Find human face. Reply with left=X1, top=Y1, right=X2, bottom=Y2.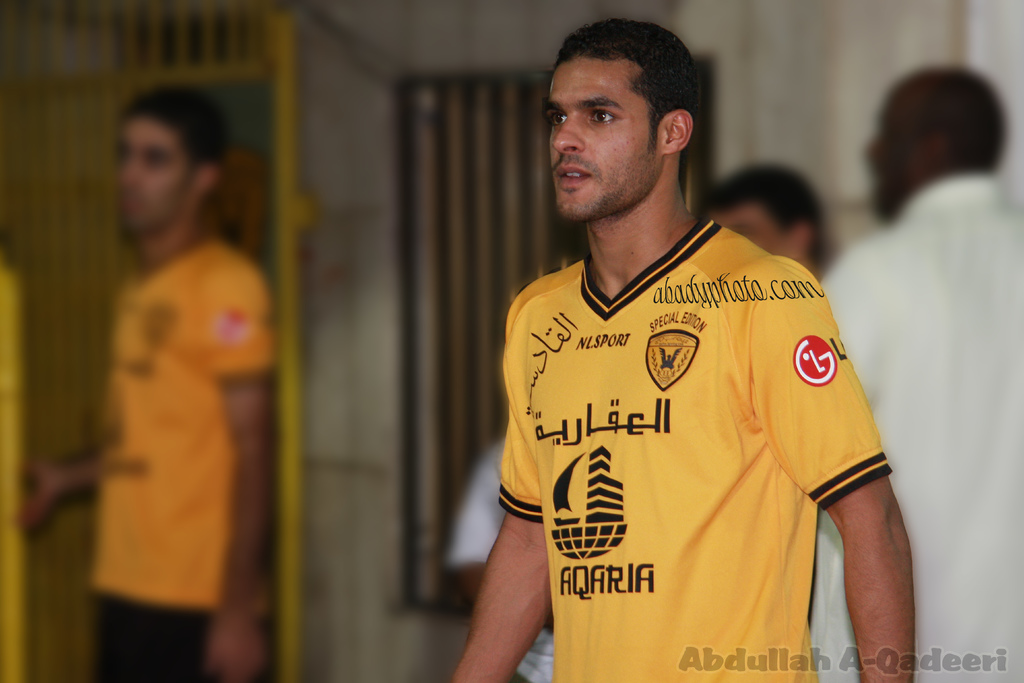
left=712, top=201, right=810, bottom=268.
